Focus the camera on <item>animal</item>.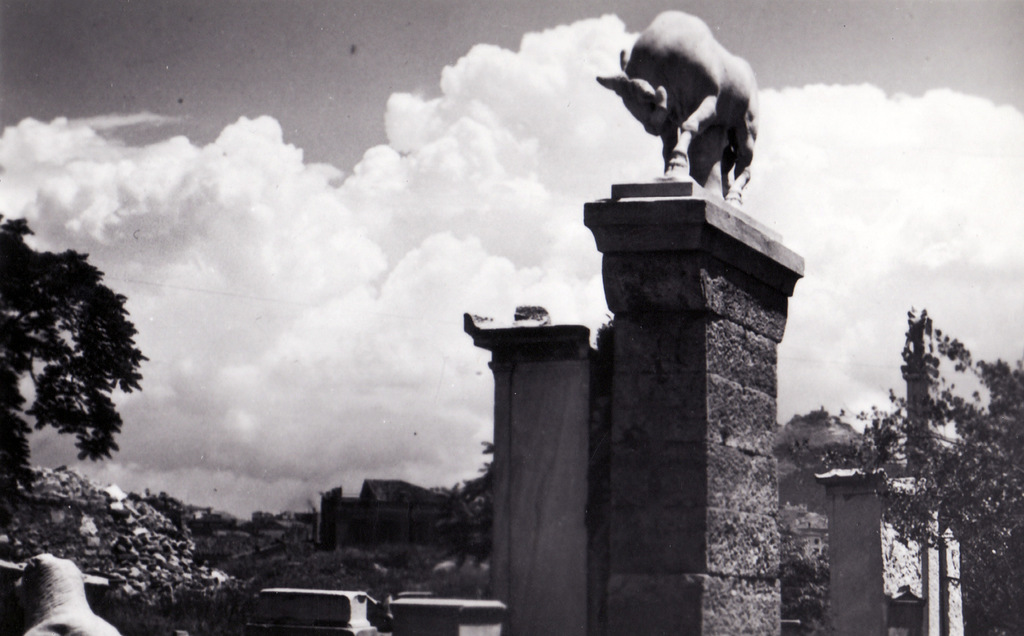
Focus region: box(593, 3, 758, 205).
